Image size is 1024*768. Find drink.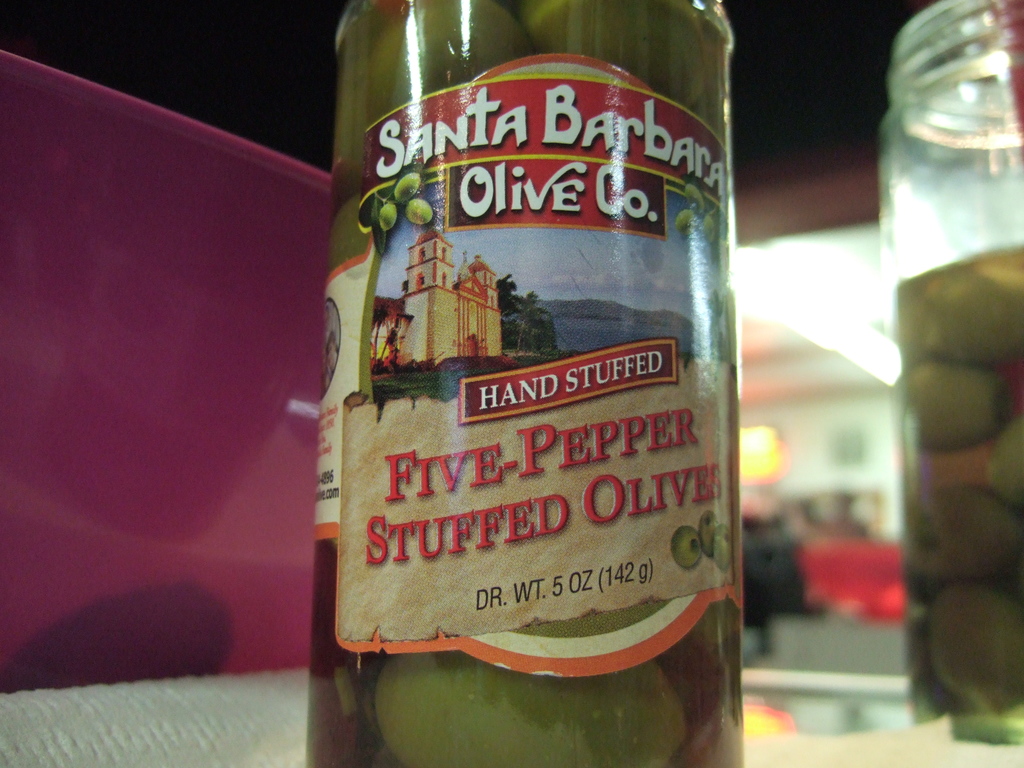
(x1=305, y1=0, x2=742, y2=767).
